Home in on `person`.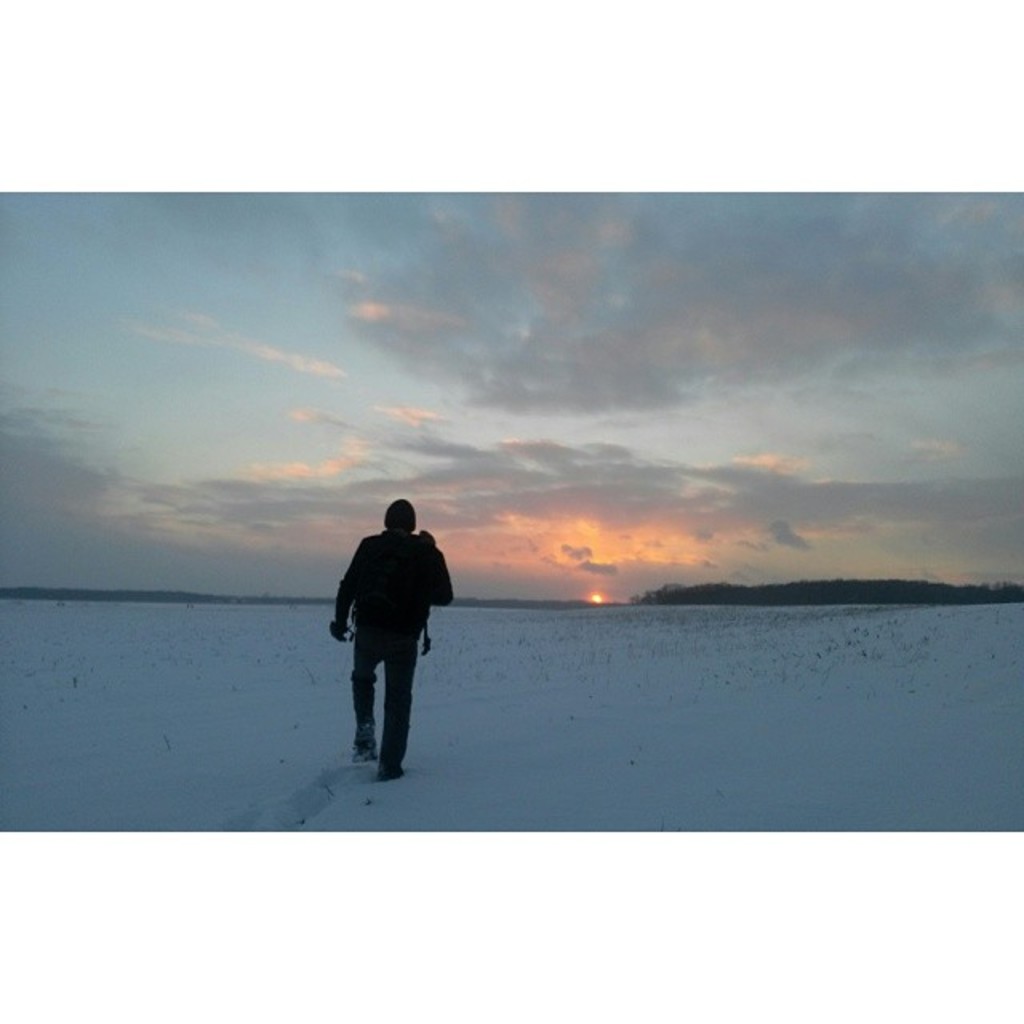
Homed in at BBox(331, 496, 451, 784).
